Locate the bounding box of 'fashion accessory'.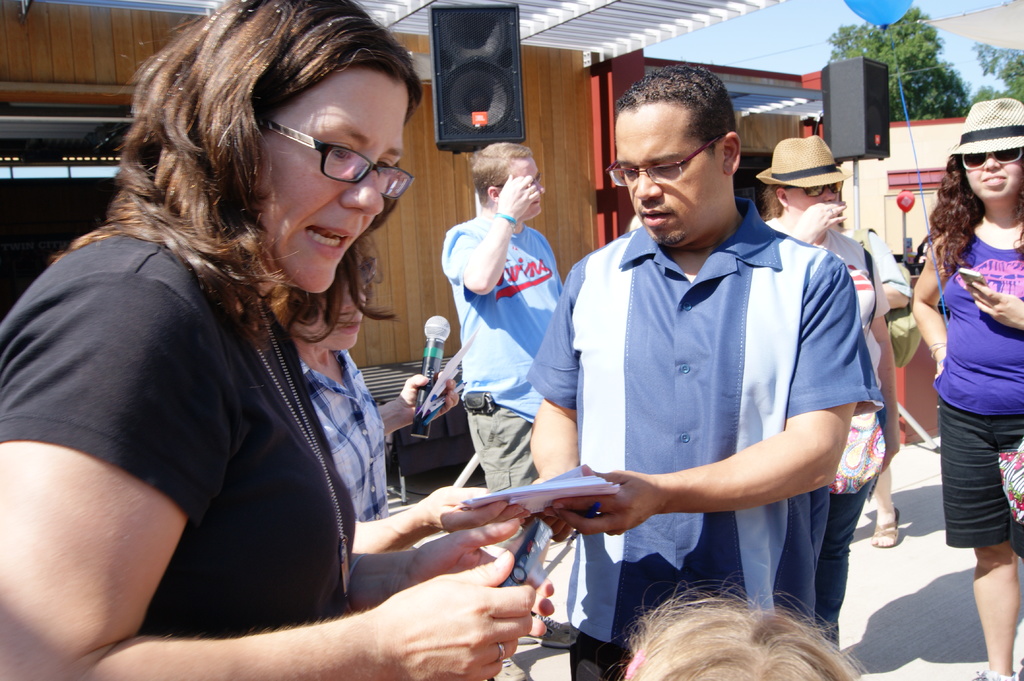
Bounding box: [left=260, top=106, right=417, bottom=202].
